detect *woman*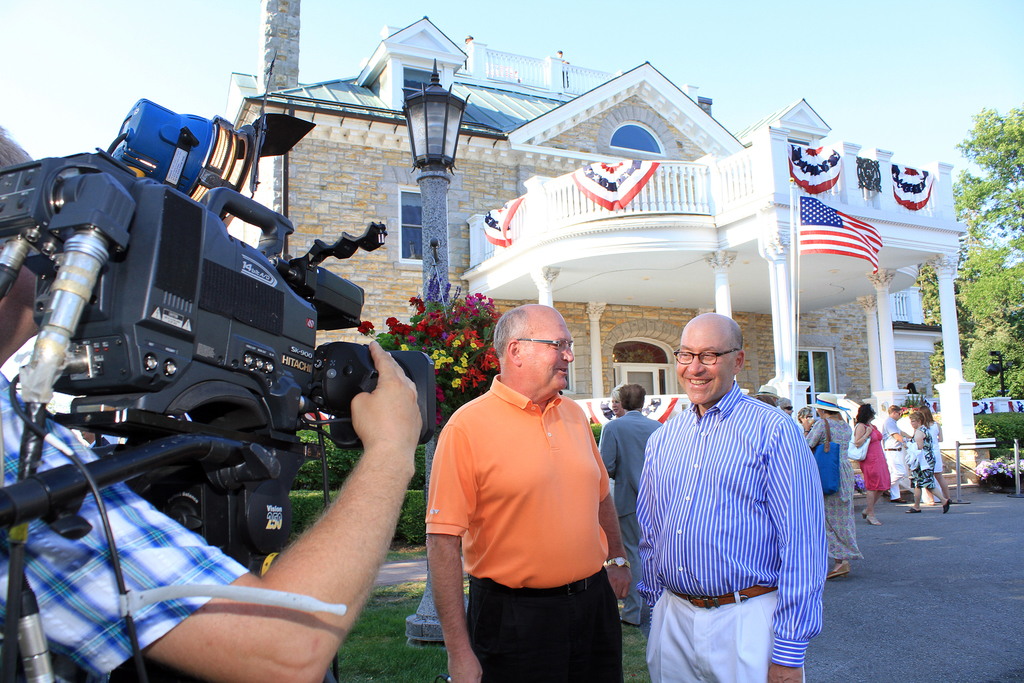
left=902, top=406, right=948, bottom=515
